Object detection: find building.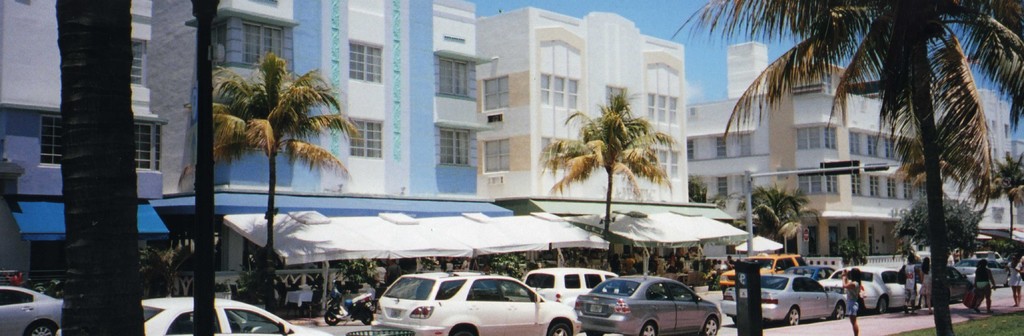
935,85,1017,242.
